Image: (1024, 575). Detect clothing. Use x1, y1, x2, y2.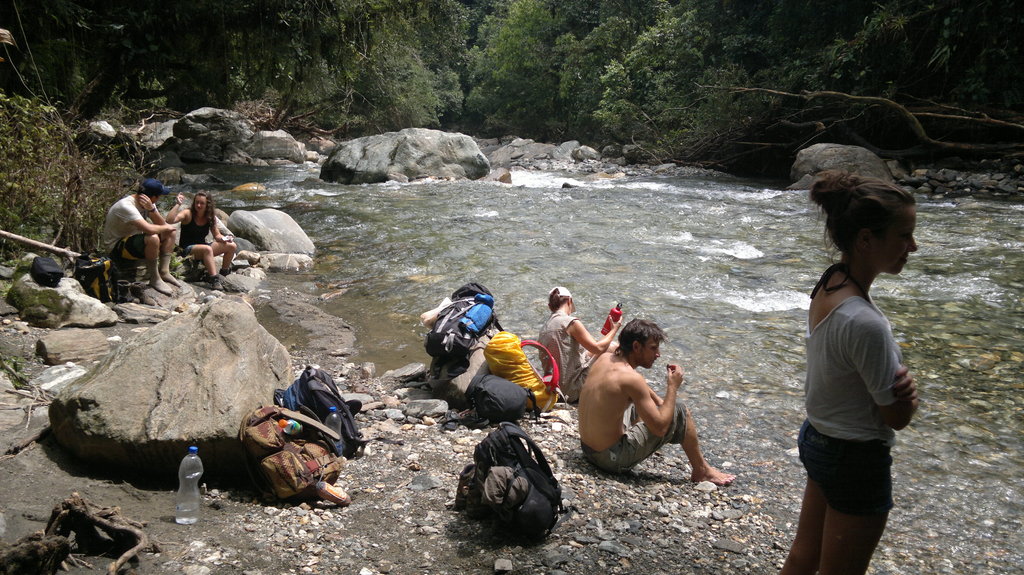
184, 209, 218, 253.
